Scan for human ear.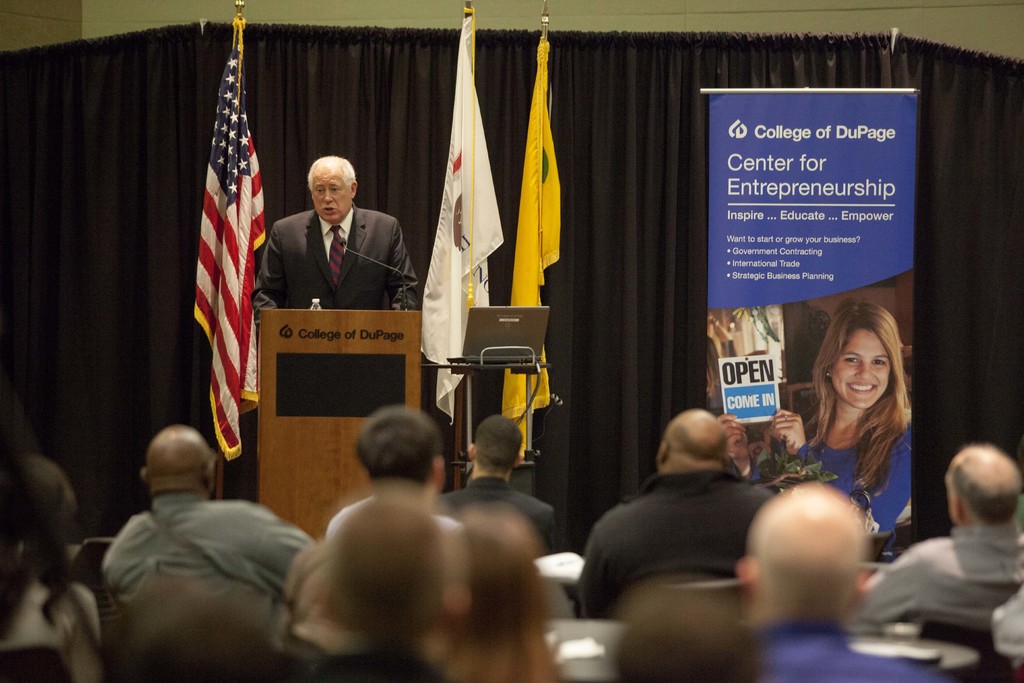
Scan result: left=138, top=467, right=150, bottom=483.
